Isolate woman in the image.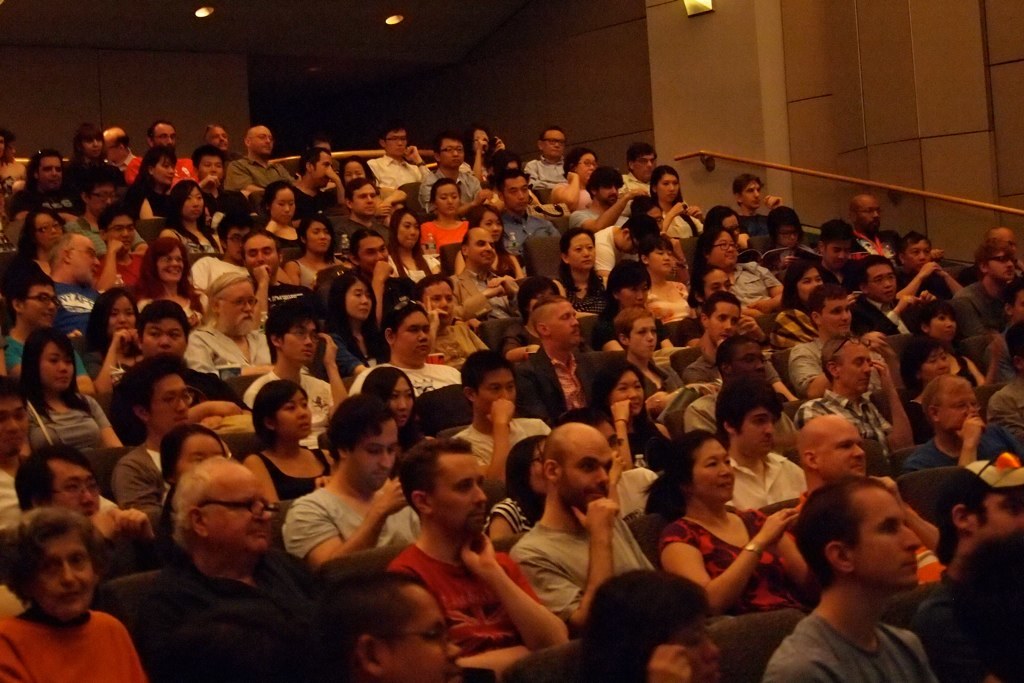
Isolated region: x1=384, y1=204, x2=444, y2=291.
